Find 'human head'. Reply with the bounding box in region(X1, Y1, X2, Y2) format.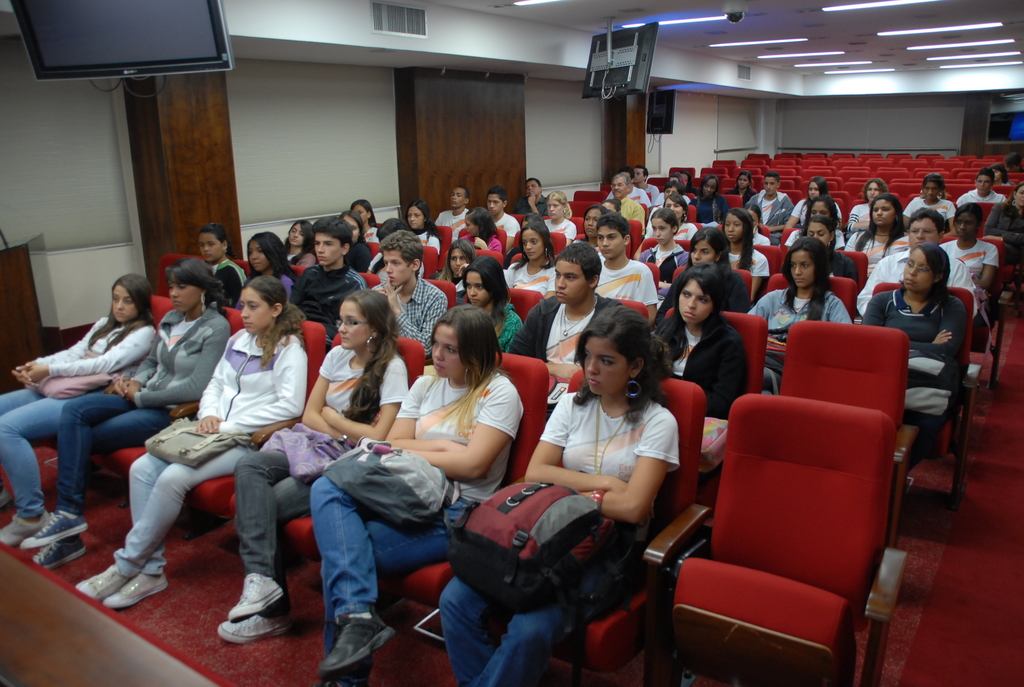
region(662, 182, 685, 200).
